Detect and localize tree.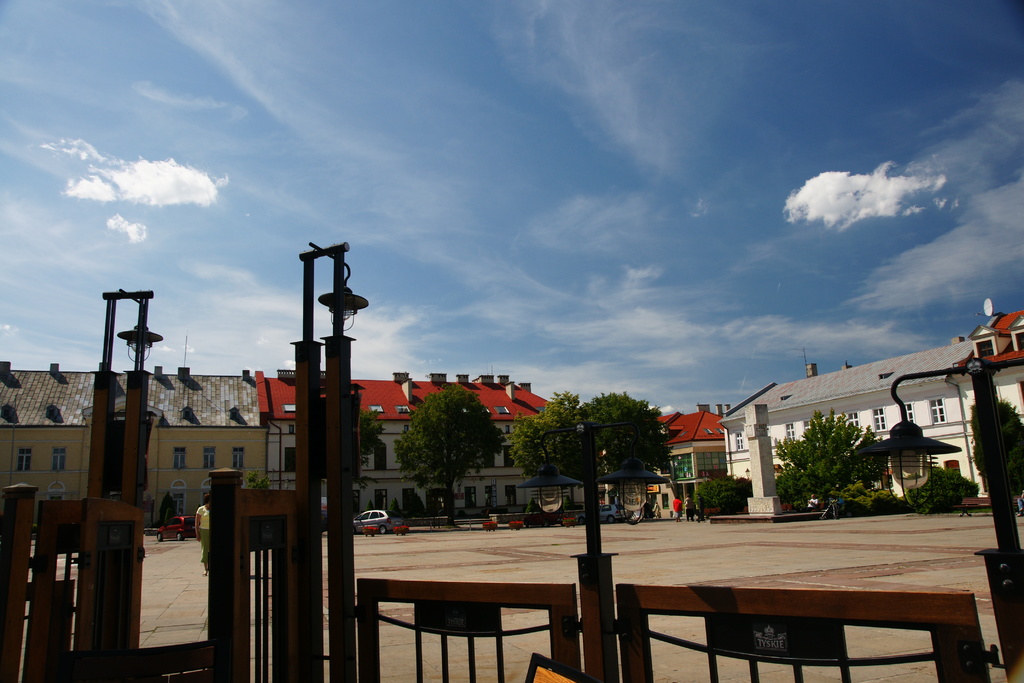
Localized at [500, 391, 677, 514].
